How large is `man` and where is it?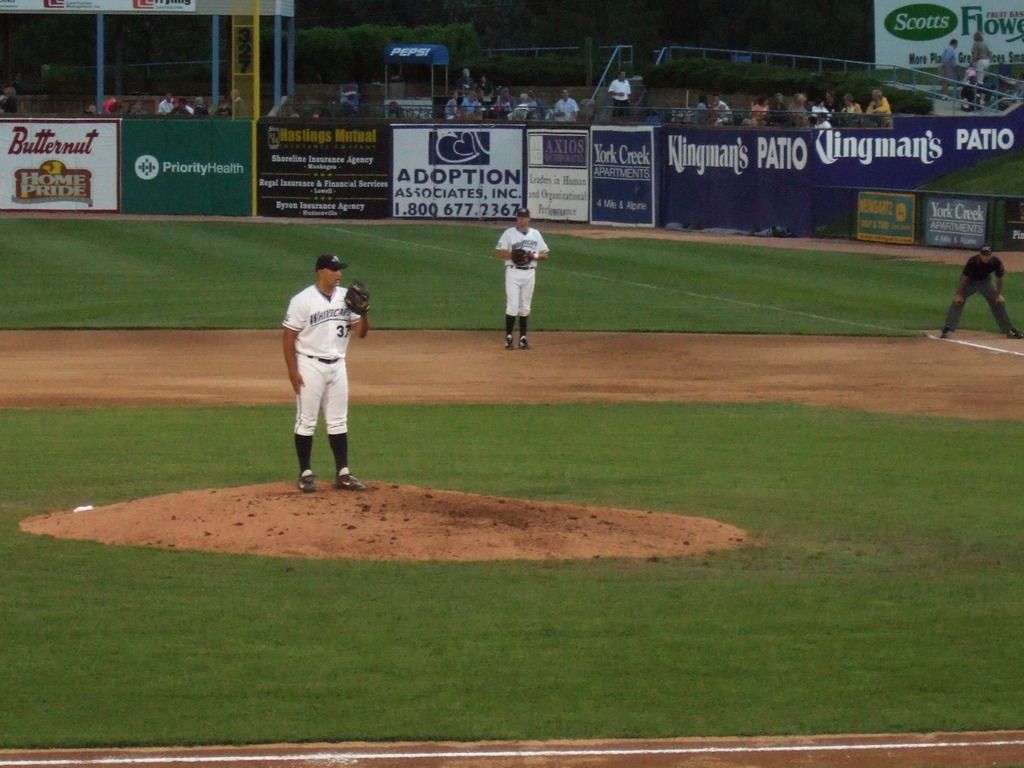
Bounding box: <bbox>554, 88, 579, 120</bbox>.
